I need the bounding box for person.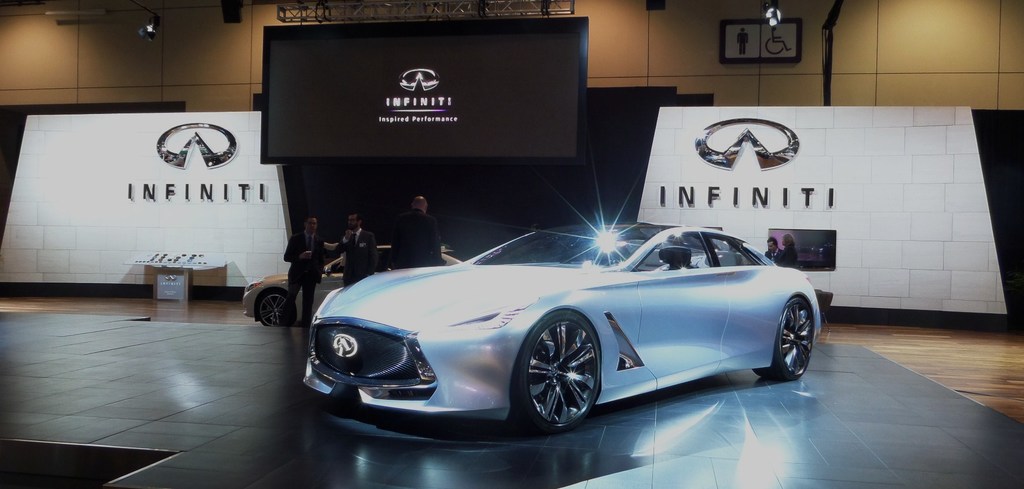
Here it is: [left=333, top=208, right=378, bottom=282].
